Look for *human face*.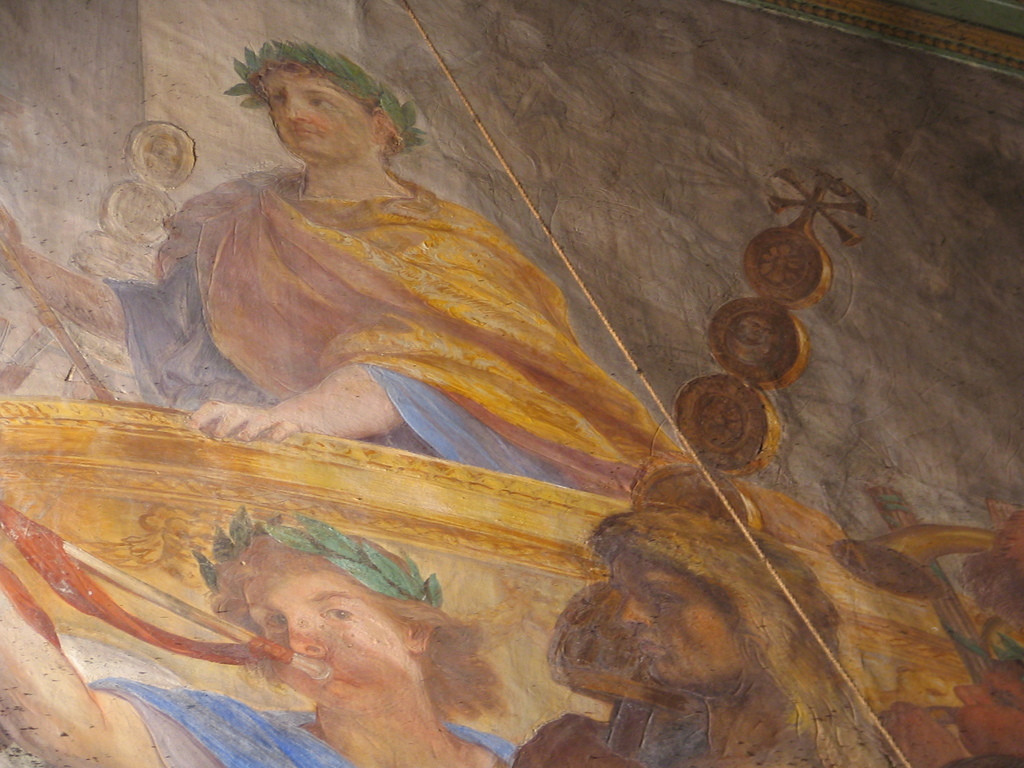
Found: locate(616, 550, 749, 695).
